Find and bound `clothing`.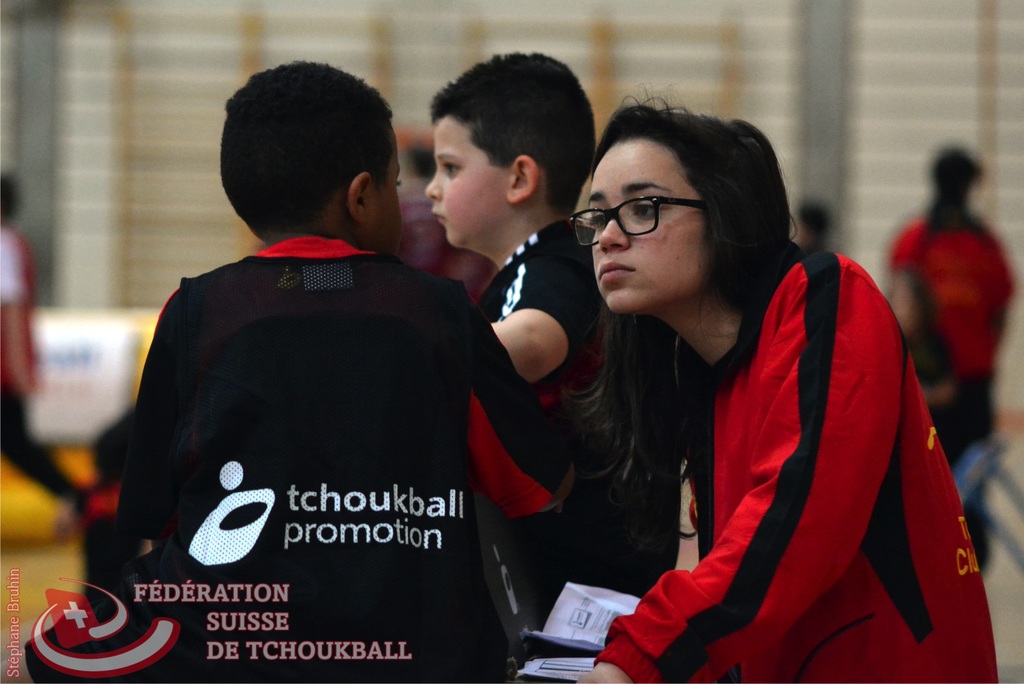
Bound: 0,216,91,503.
